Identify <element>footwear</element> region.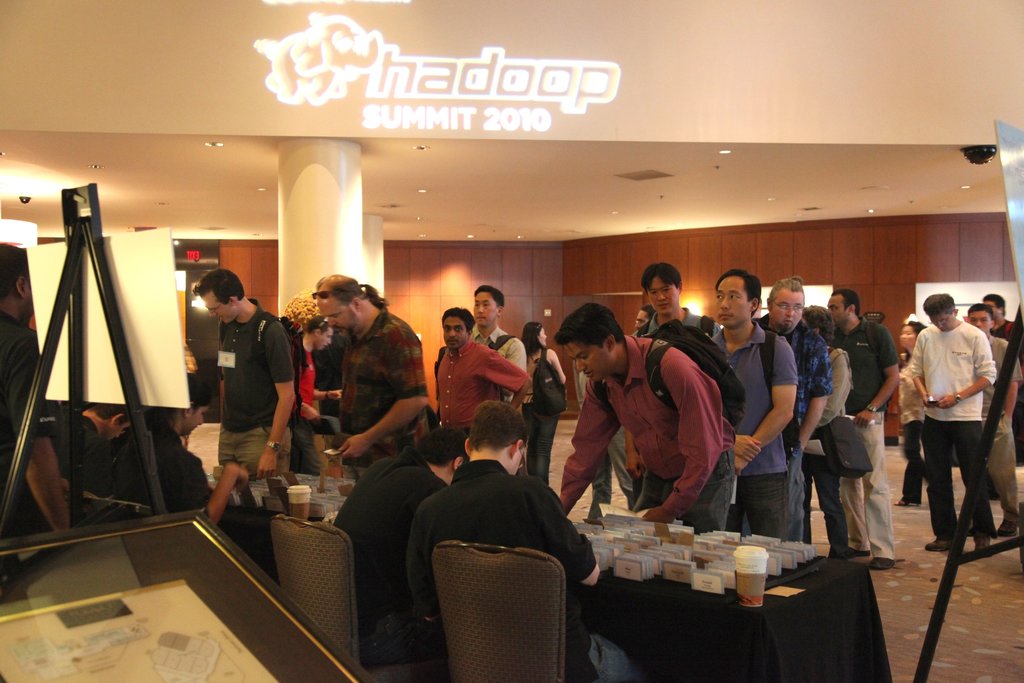
Region: pyautogui.locateOnScreen(895, 500, 916, 507).
